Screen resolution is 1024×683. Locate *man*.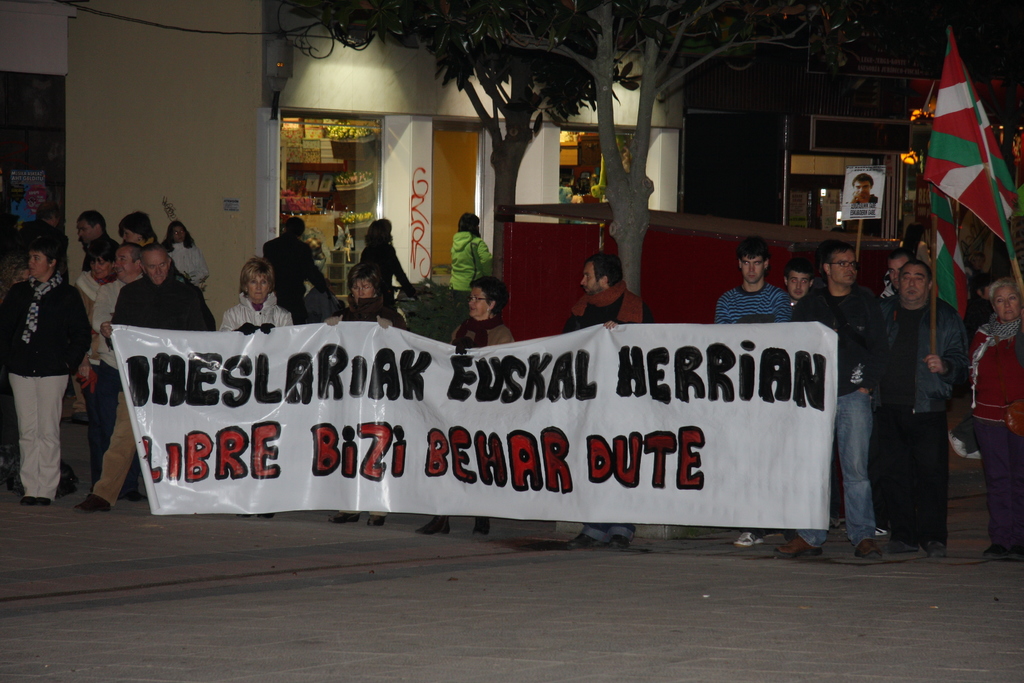
bbox=[13, 201, 68, 257].
